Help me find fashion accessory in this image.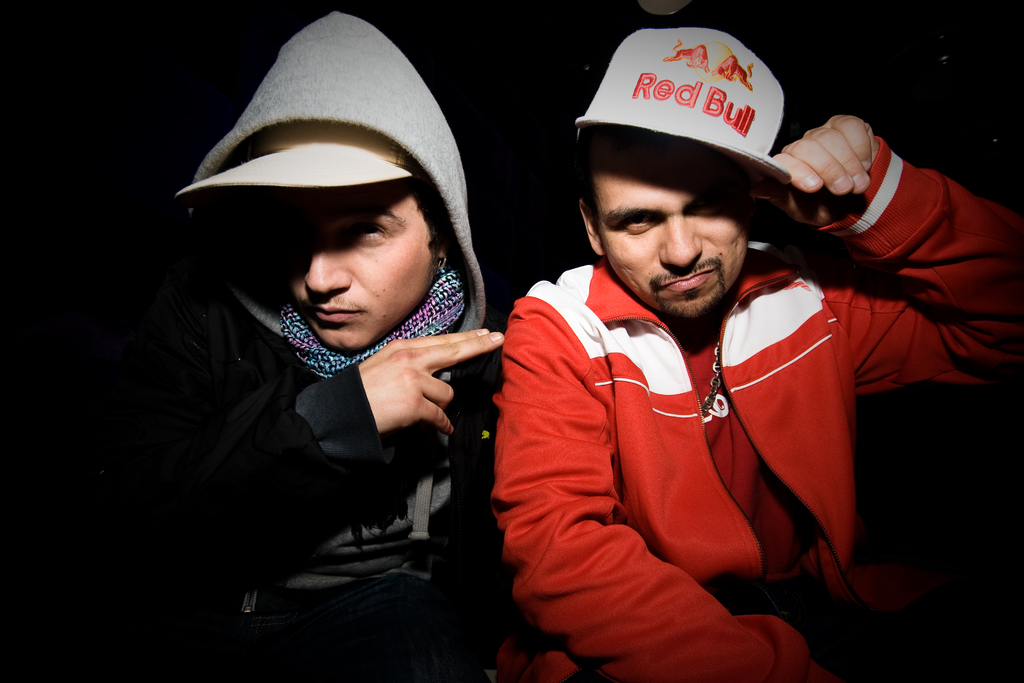
Found it: select_region(269, 263, 476, 374).
